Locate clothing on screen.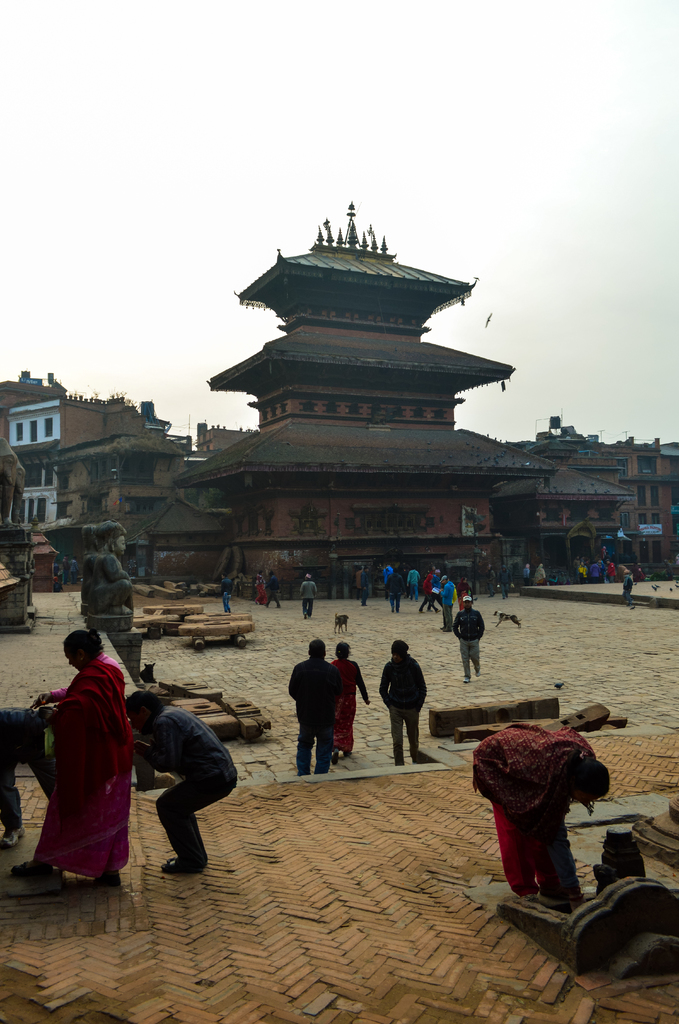
On screen at [136, 692, 241, 879].
